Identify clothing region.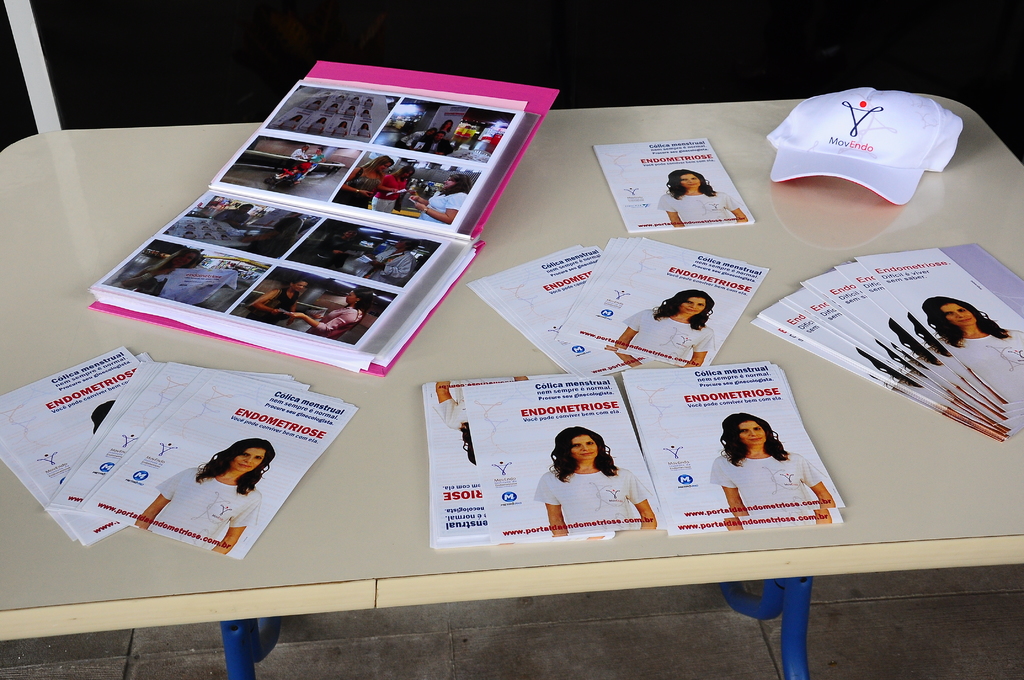
Region: l=419, t=191, r=467, b=220.
